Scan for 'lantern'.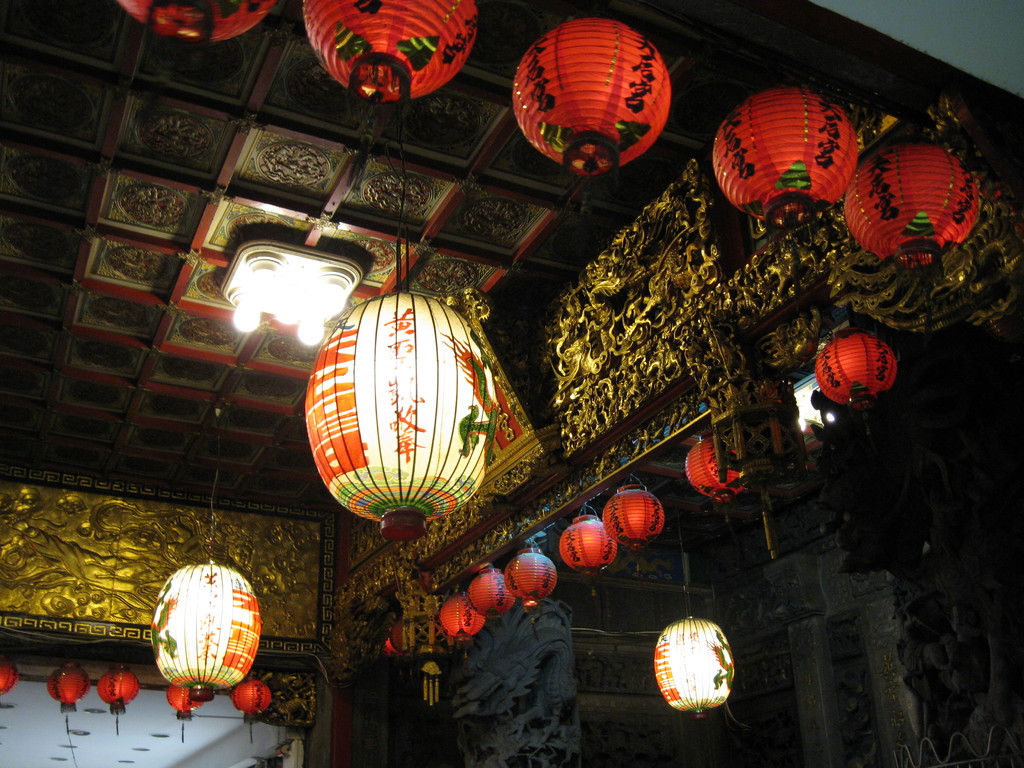
Scan result: bbox=[232, 682, 271, 746].
